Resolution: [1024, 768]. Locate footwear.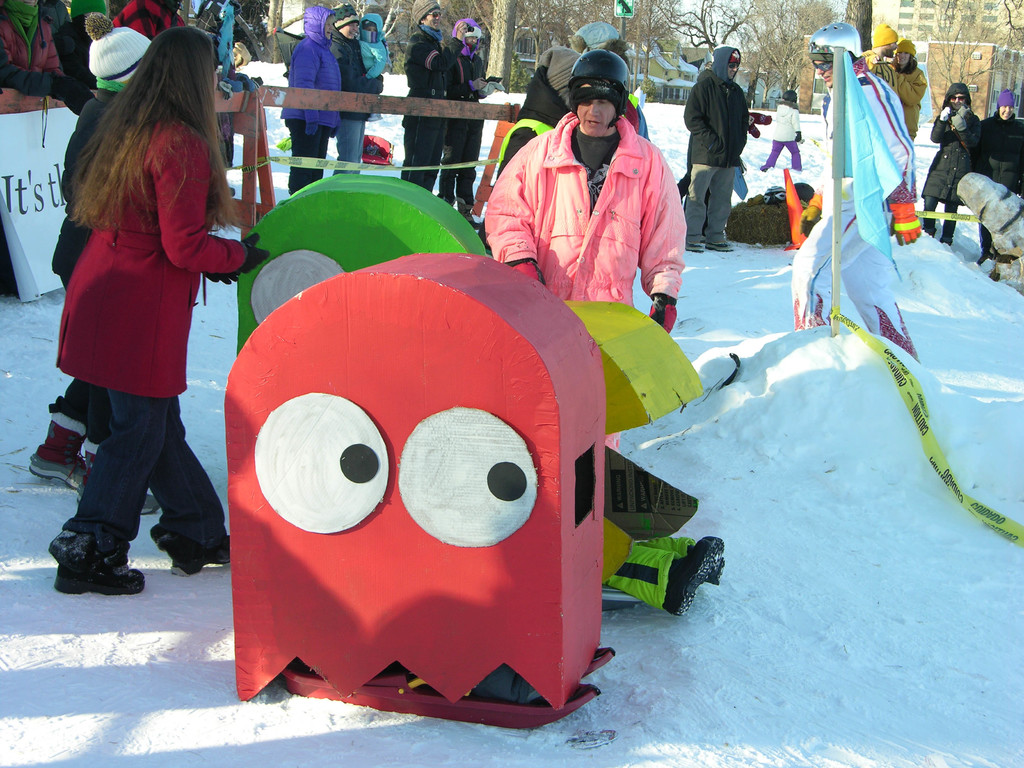
<bbox>139, 492, 161, 518</bbox>.
